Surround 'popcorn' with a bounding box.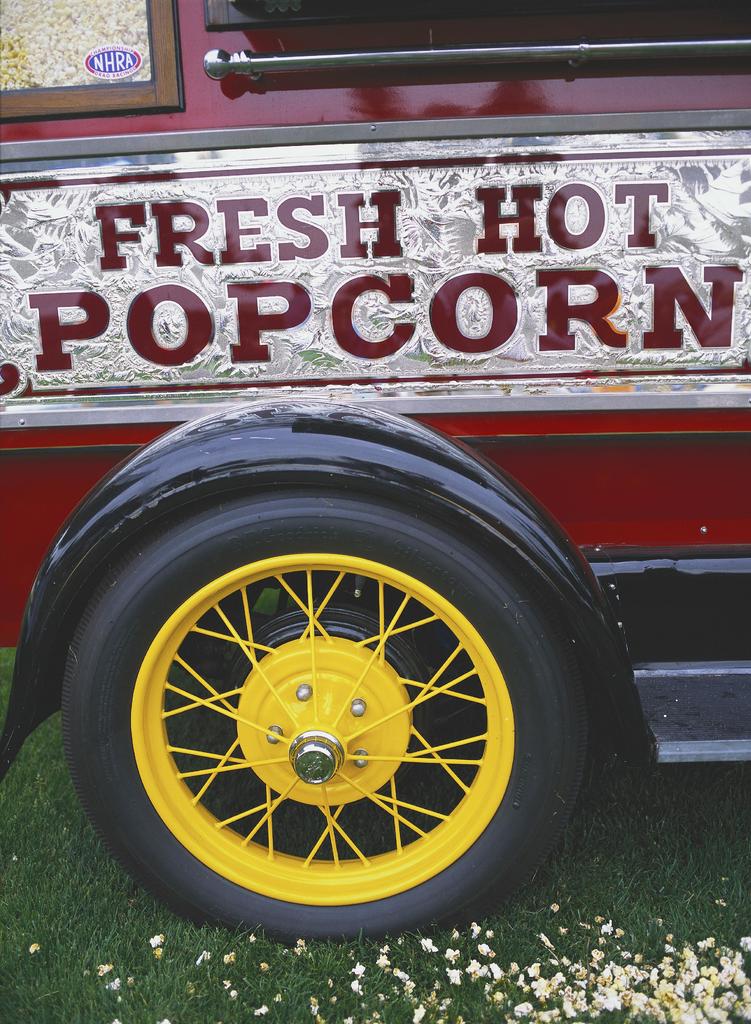
bbox=(254, 1005, 270, 1015).
